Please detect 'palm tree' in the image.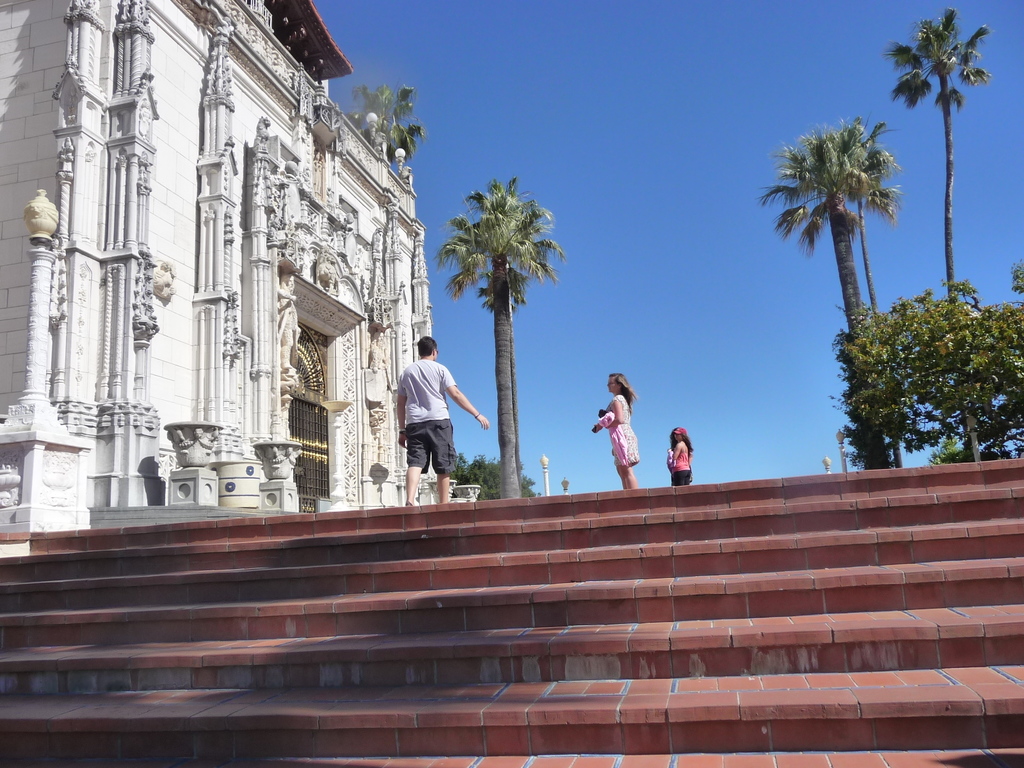
box(775, 118, 911, 426).
